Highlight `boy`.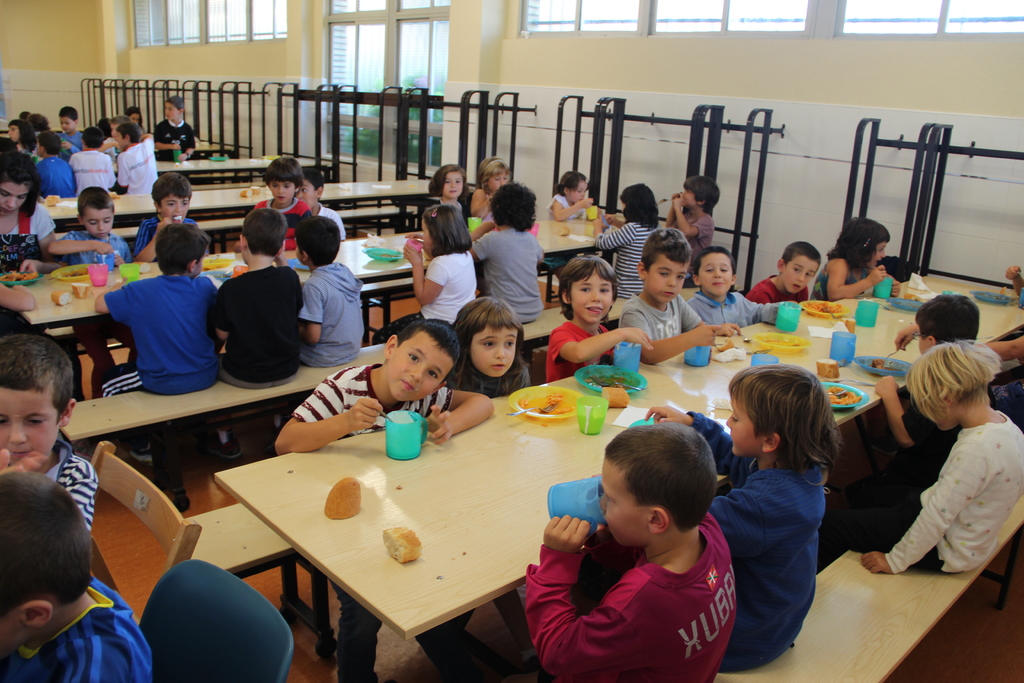
Highlighted region: 839 339 1023 573.
